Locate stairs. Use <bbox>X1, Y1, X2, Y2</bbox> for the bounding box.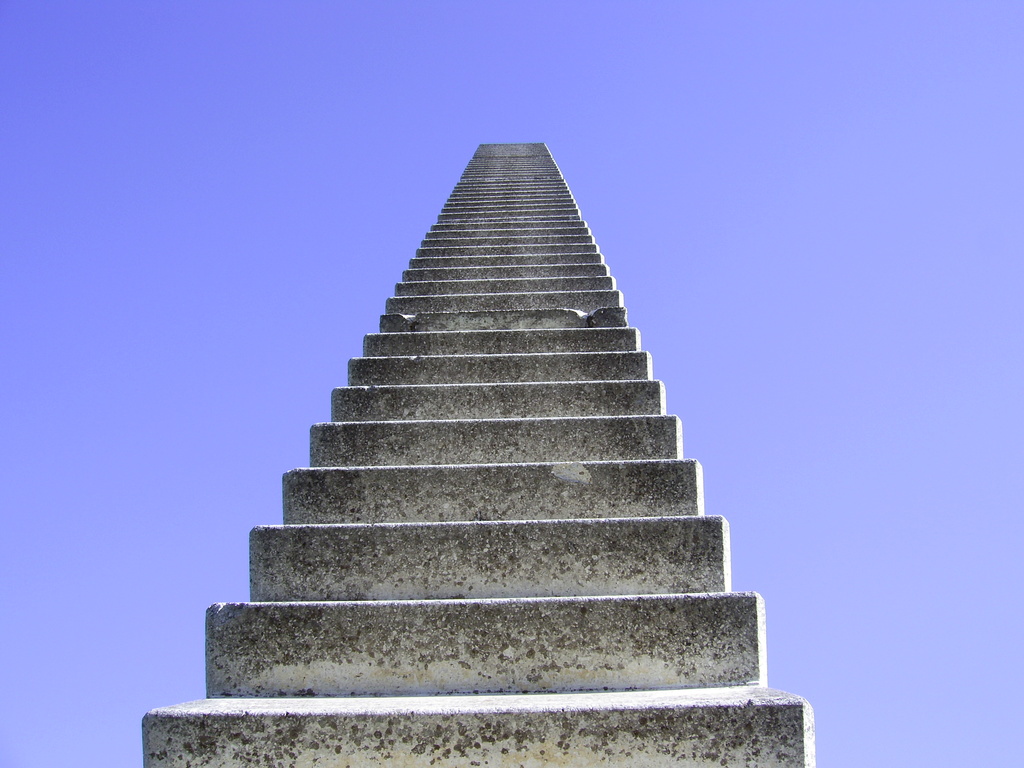
<bbox>141, 141, 815, 767</bbox>.
